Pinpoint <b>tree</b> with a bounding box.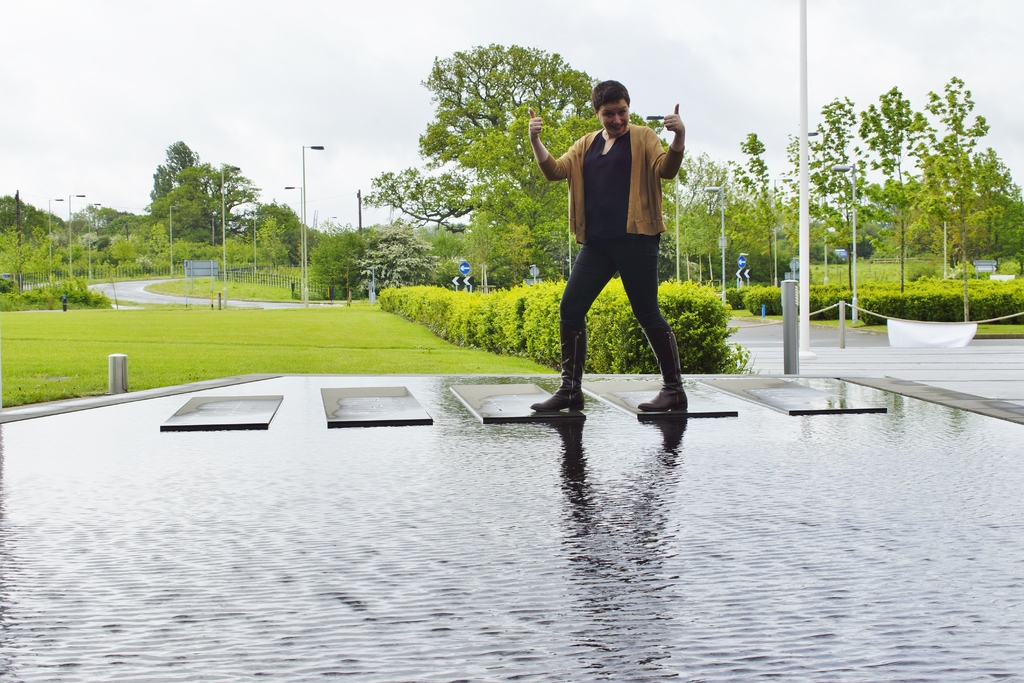
Rect(361, 42, 668, 252).
